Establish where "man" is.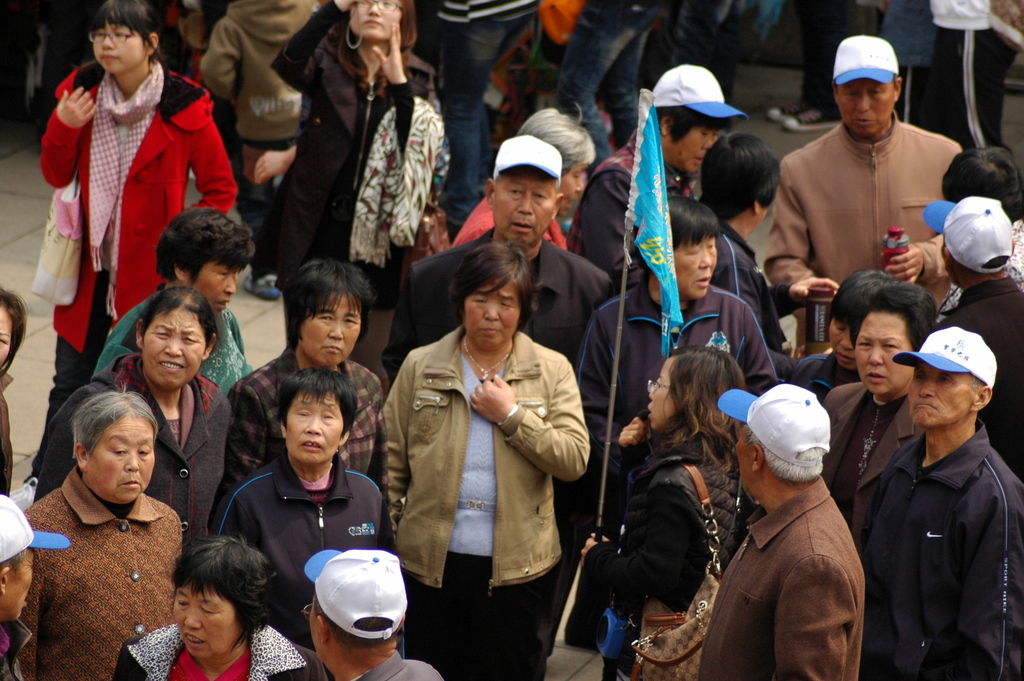
Established at l=0, t=491, r=70, b=680.
